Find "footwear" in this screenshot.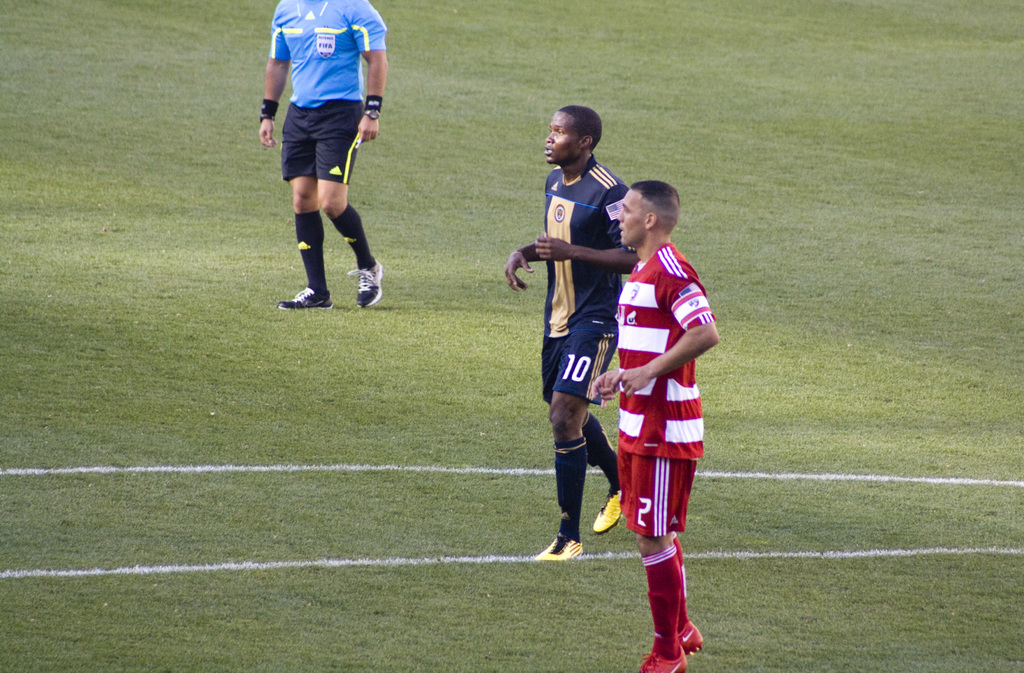
The bounding box for "footwear" is bbox=[280, 288, 339, 307].
